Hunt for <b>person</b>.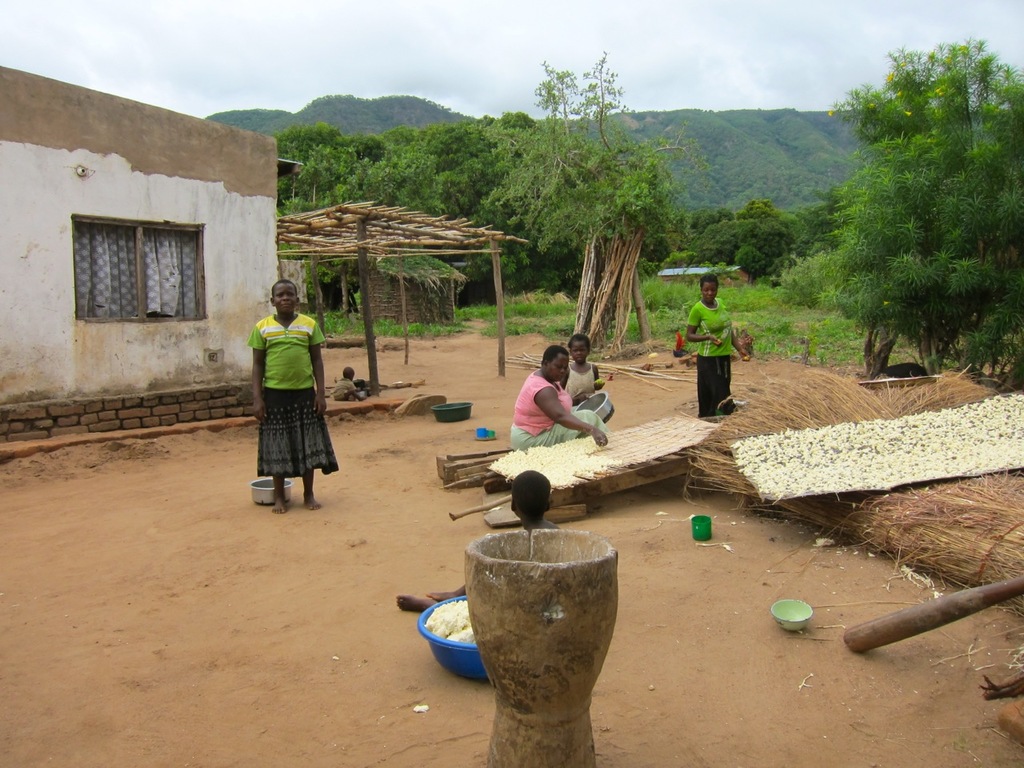
Hunted down at crop(334, 367, 364, 401).
